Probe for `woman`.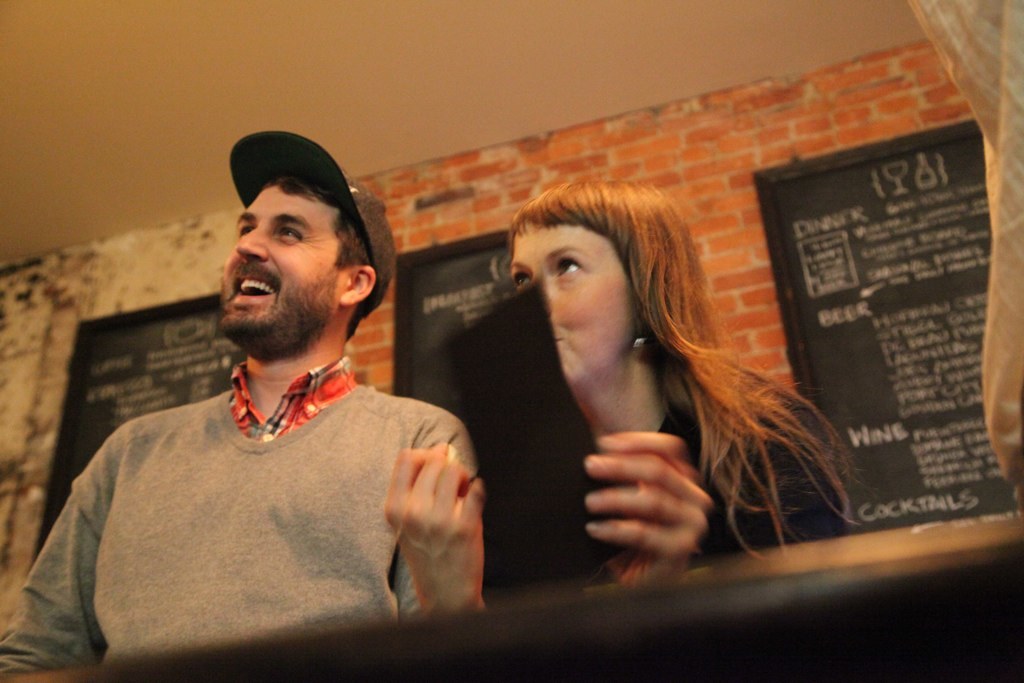
Probe result: pyautogui.locateOnScreen(381, 178, 848, 618).
